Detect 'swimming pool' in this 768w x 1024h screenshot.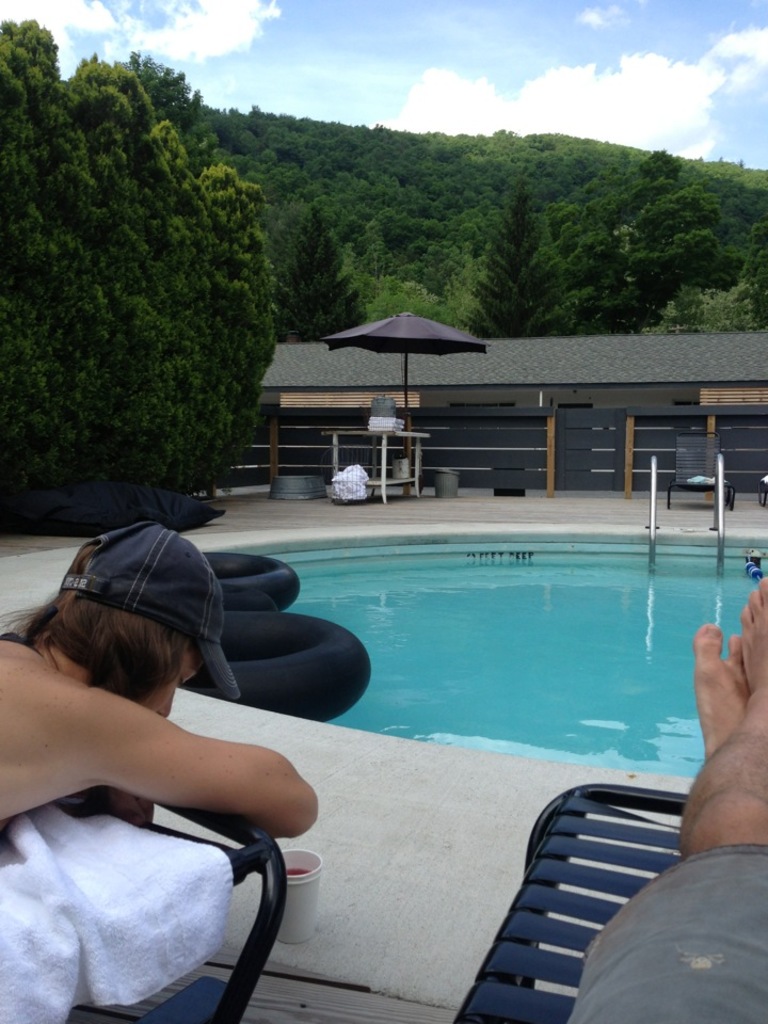
Detection: <region>103, 423, 751, 1011</region>.
